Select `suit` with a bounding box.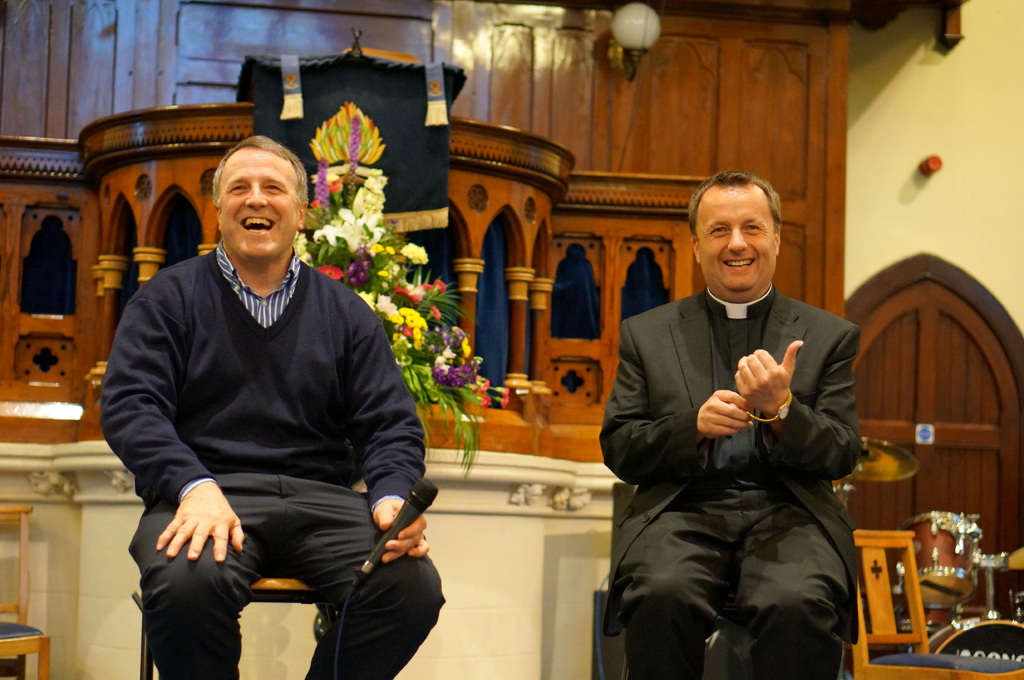
locate(593, 235, 904, 666).
